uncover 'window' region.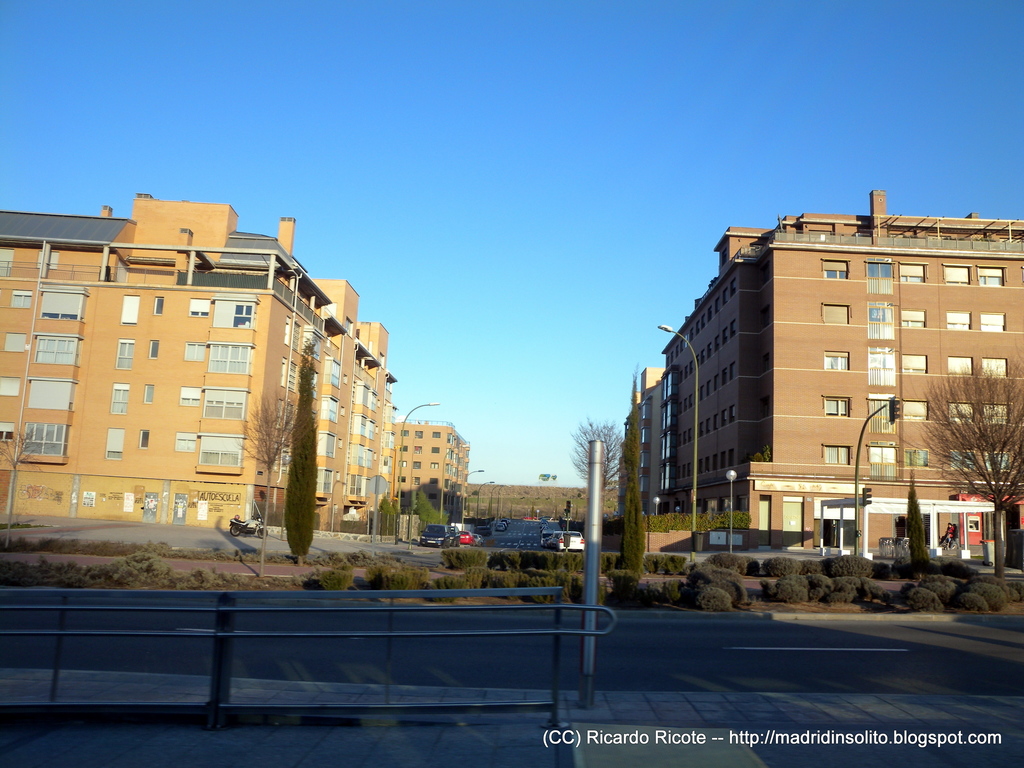
Uncovered: select_region(866, 258, 893, 298).
